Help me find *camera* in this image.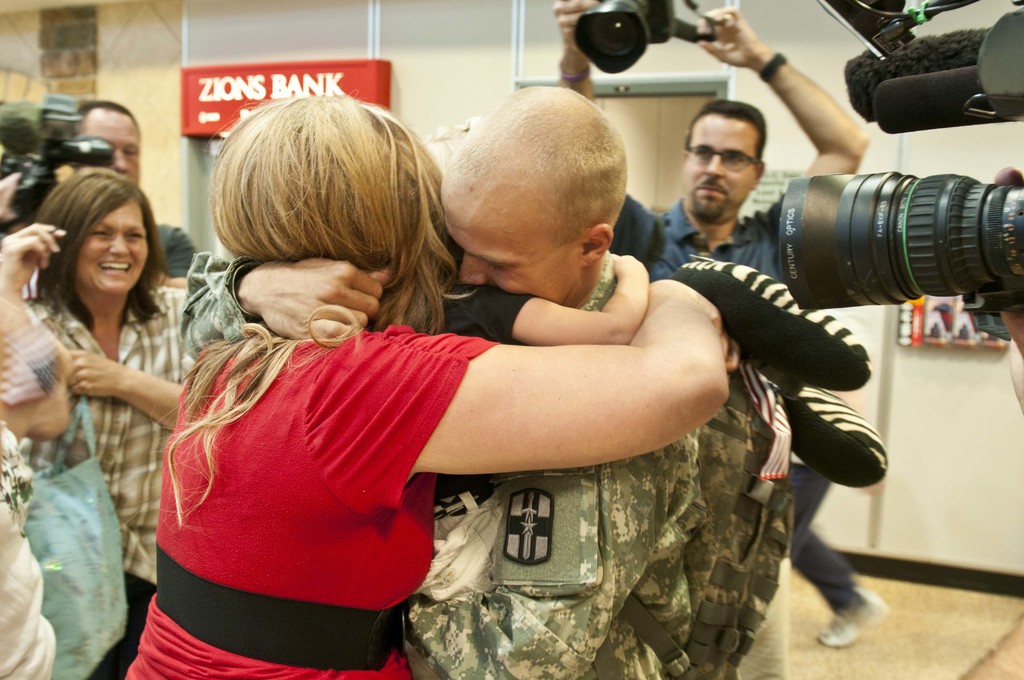
Found it: x1=0, y1=99, x2=111, y2=247.
